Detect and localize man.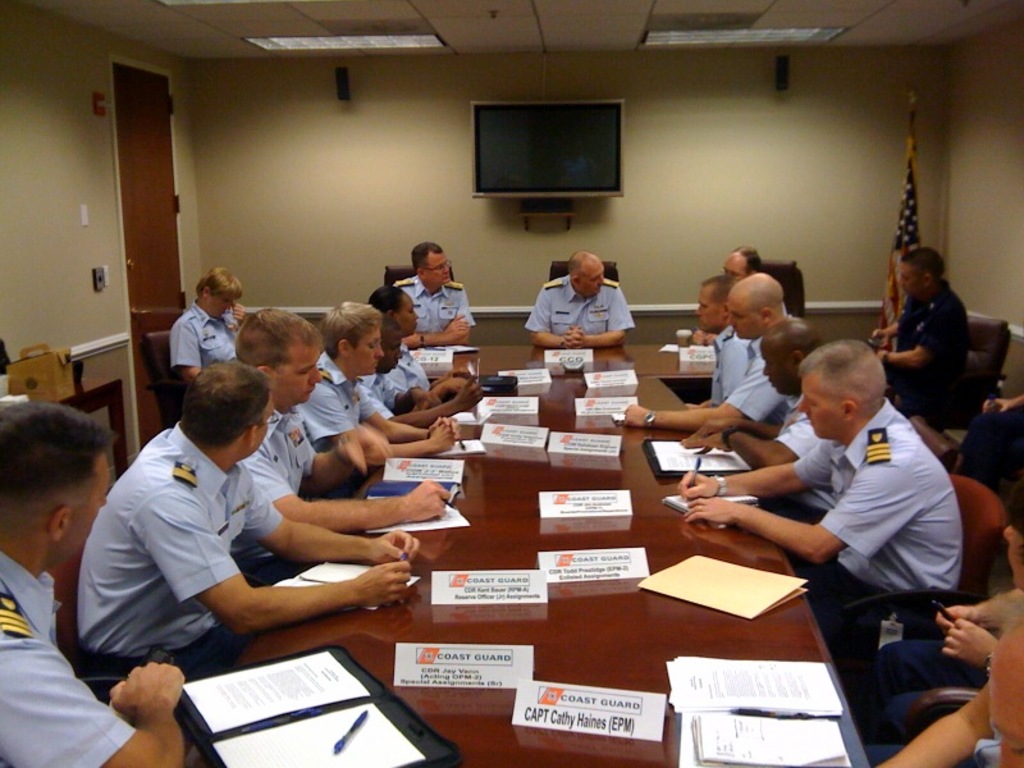
Localized at 173 265 239 385.
